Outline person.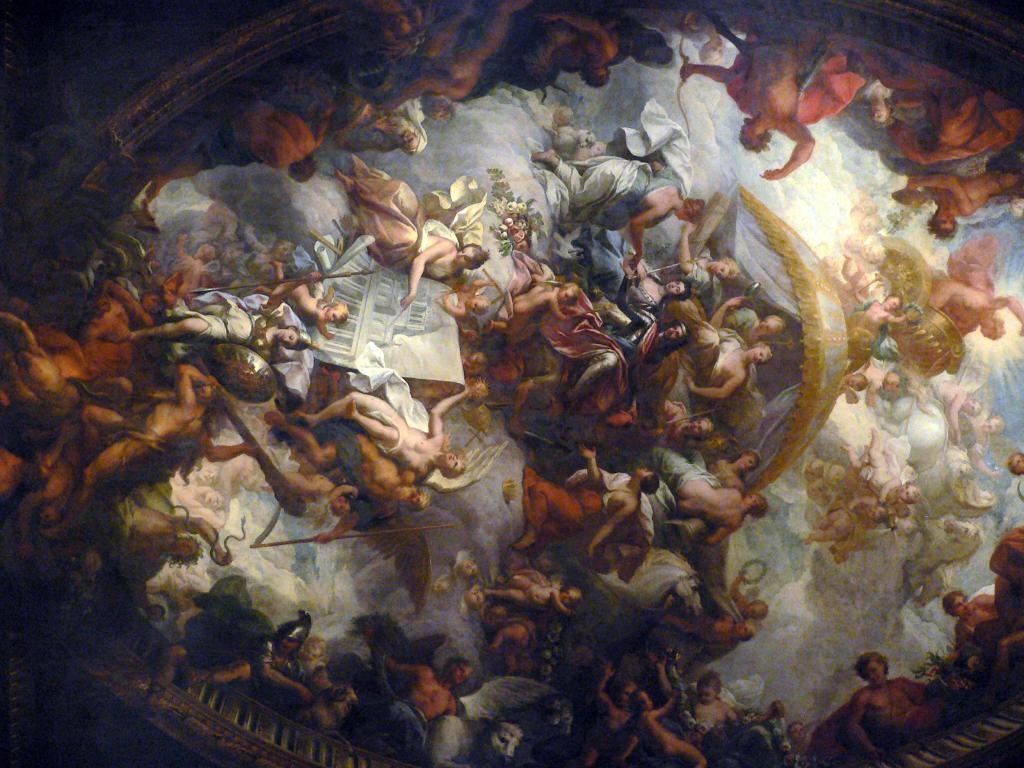
Outline: [x1=382, y1=0, x2=528, y2=118].
